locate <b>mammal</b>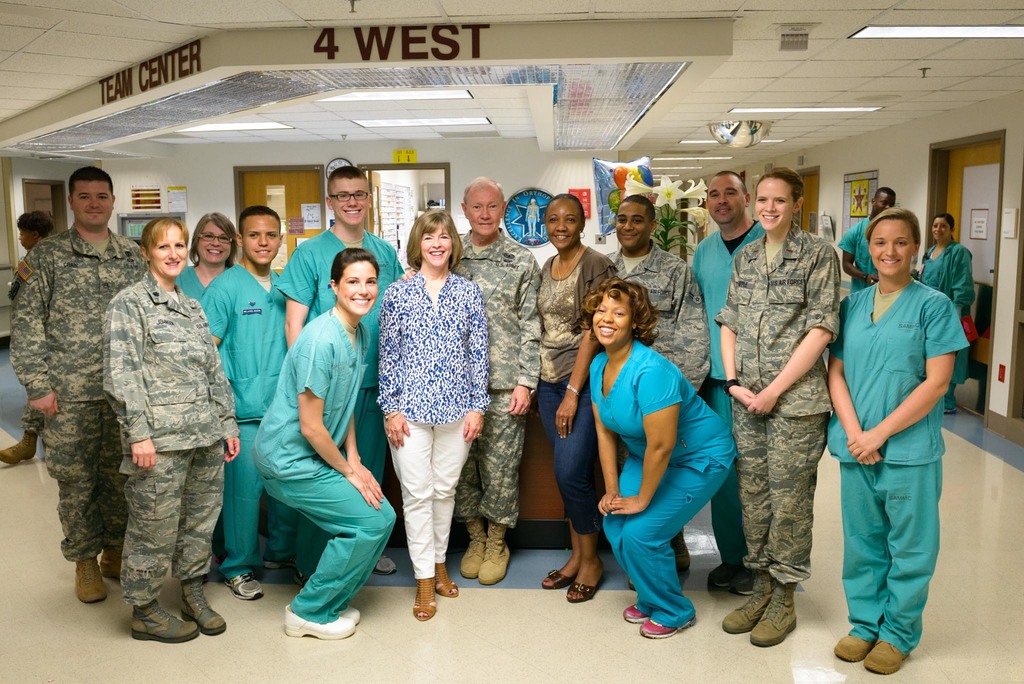
bbox(719, 165, 837, 644)
